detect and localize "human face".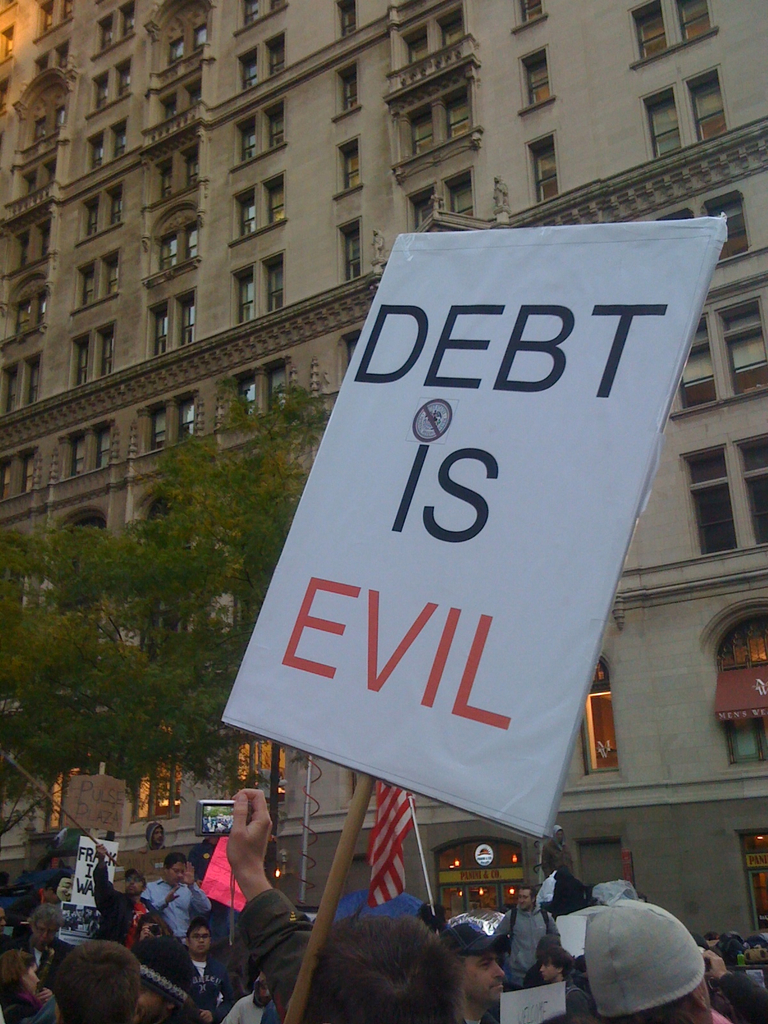
Localized at locate(23, 965, 37, 991).
